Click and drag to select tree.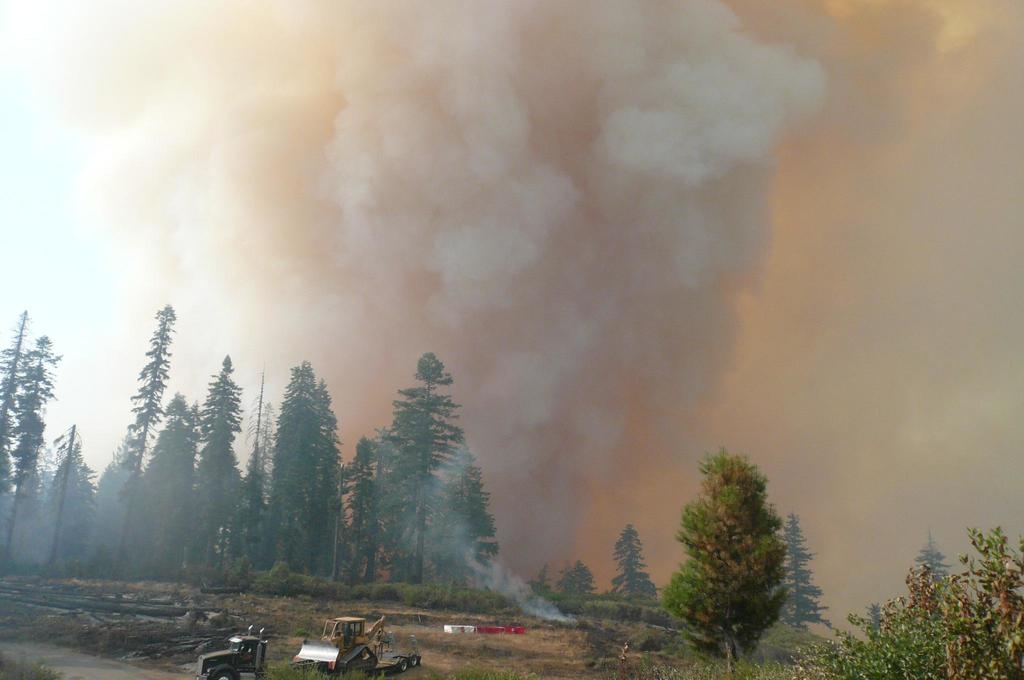
Selection: box(901, 531, 950, 608).
